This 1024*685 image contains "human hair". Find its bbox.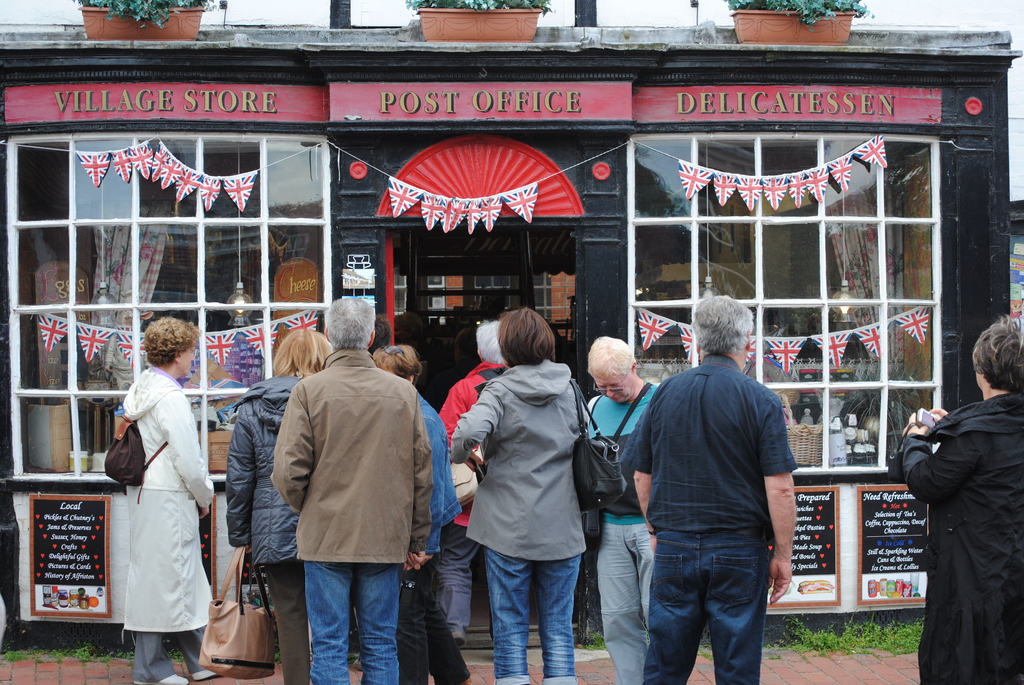
(x1=495, y1=305, x2=557, y2=368).
